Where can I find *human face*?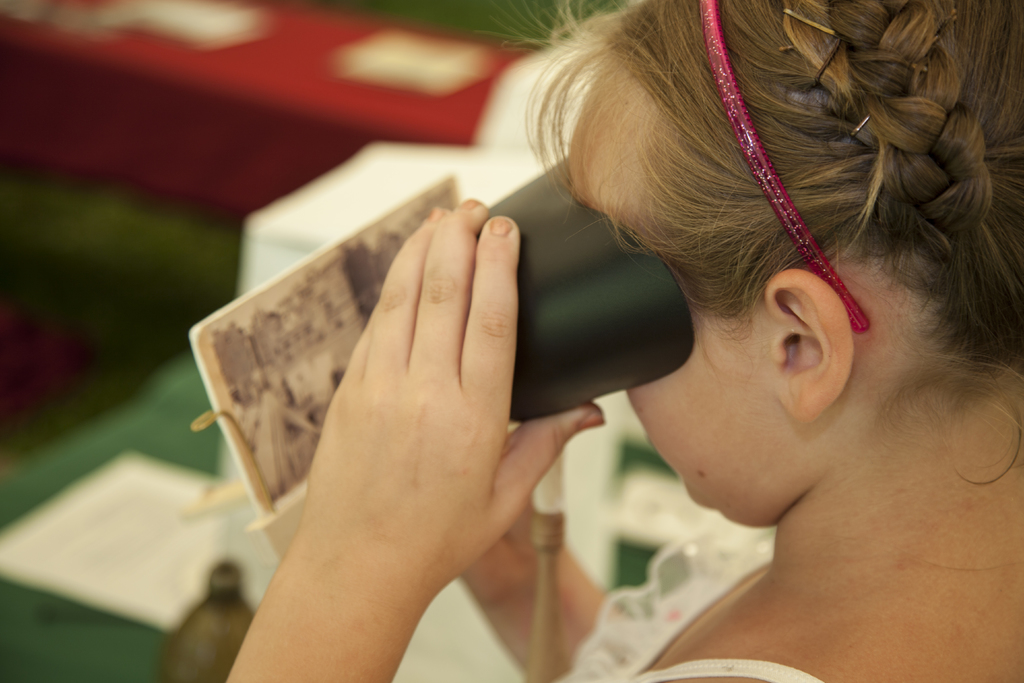
You can find it at (570,63,828,520).
